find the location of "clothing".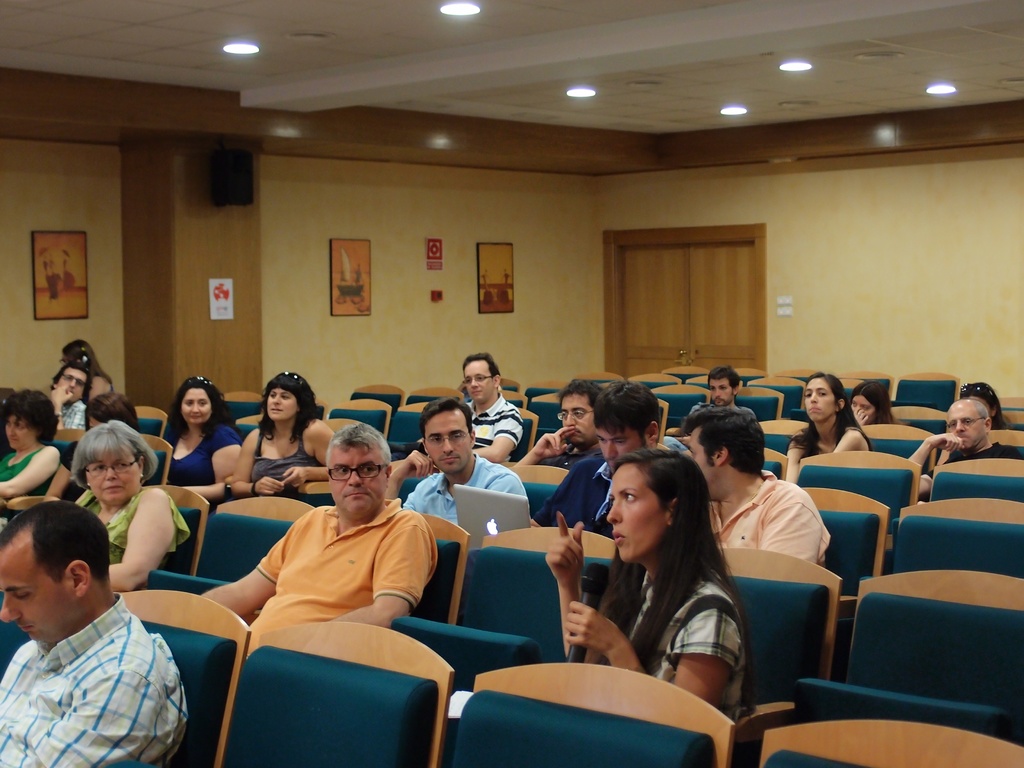
Location: 244,421,323,492.
